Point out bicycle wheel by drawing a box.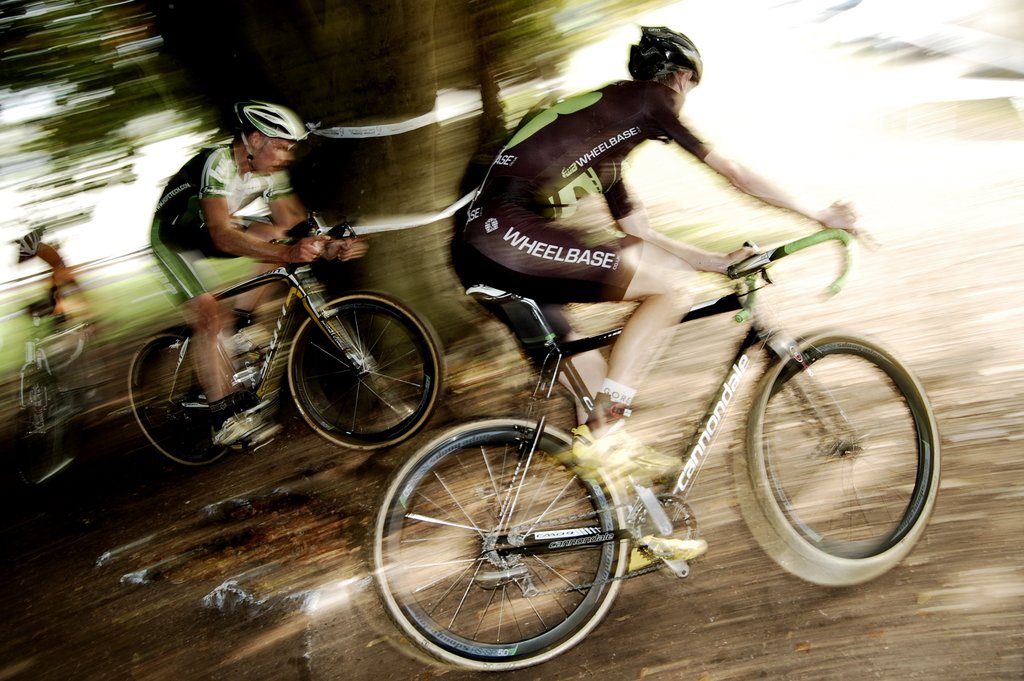
{"x1": 370, "y1": 418, "x2": 661, "y2": 666}.
